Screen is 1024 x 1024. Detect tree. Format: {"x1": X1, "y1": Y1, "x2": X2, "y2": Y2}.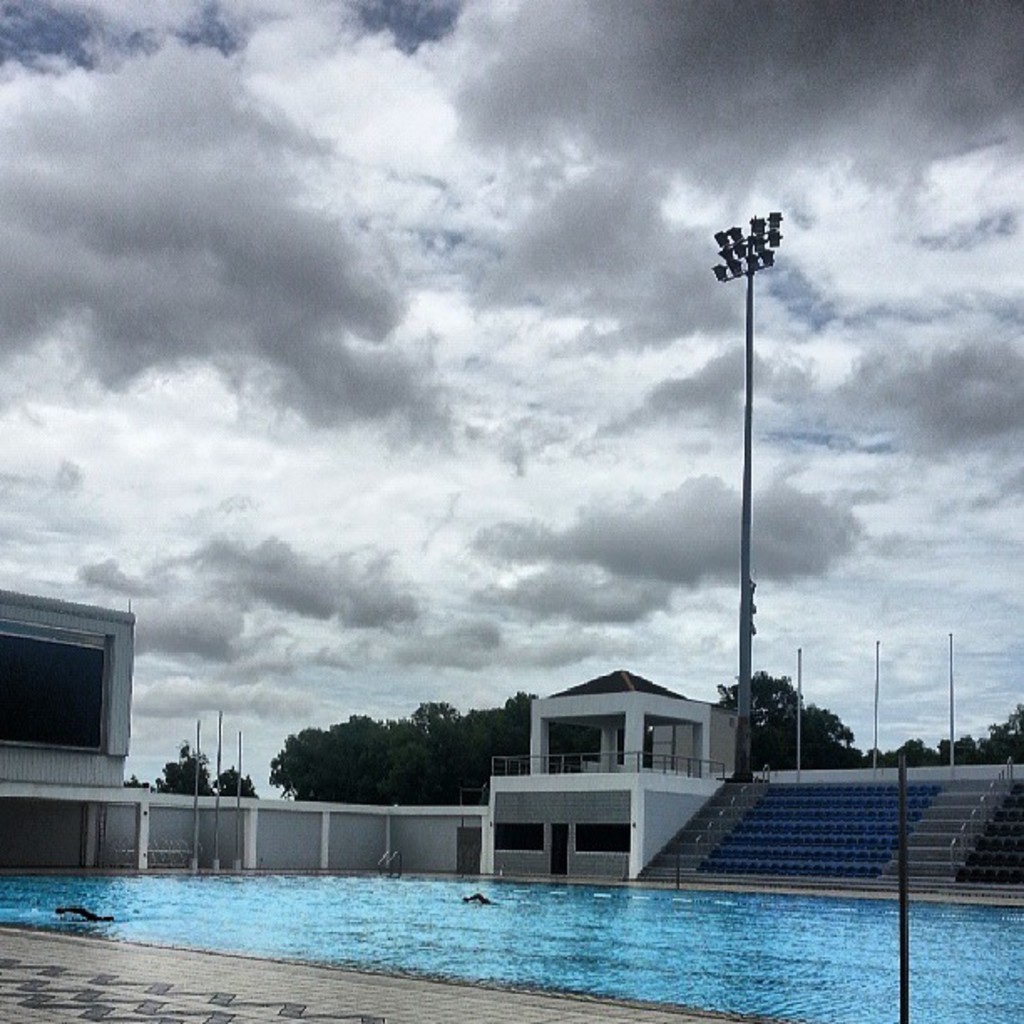
{"x1": 161, "y1": 750, "x2": 209, "y2": 795}.
